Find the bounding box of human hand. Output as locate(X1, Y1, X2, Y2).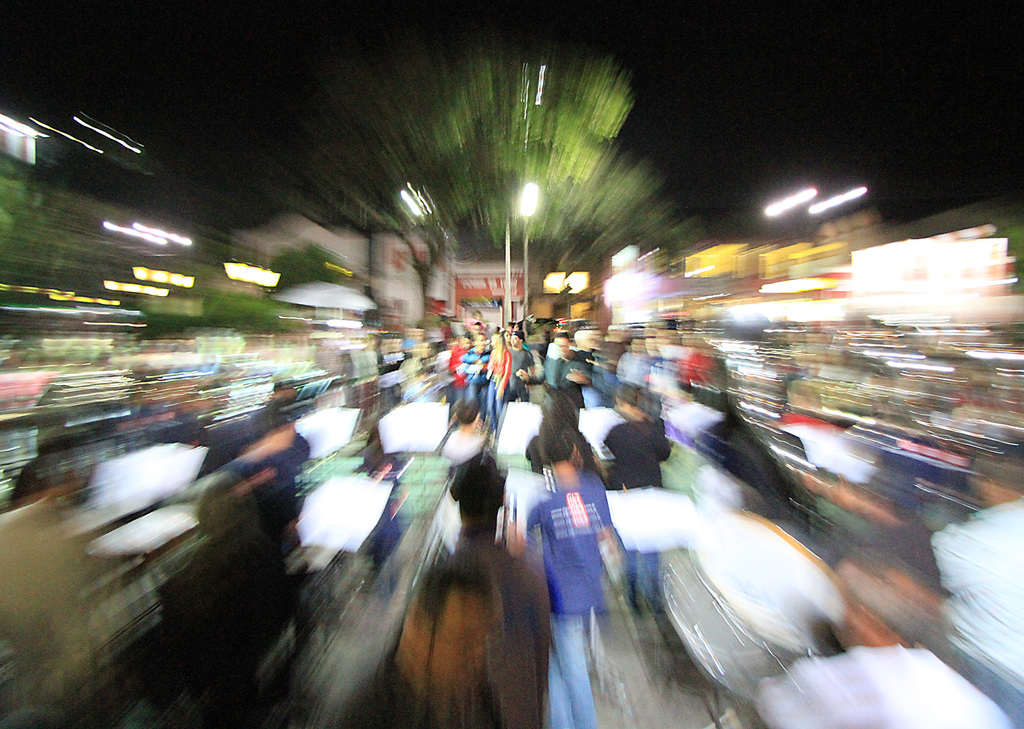
locate(561, 367, 589, 387).
